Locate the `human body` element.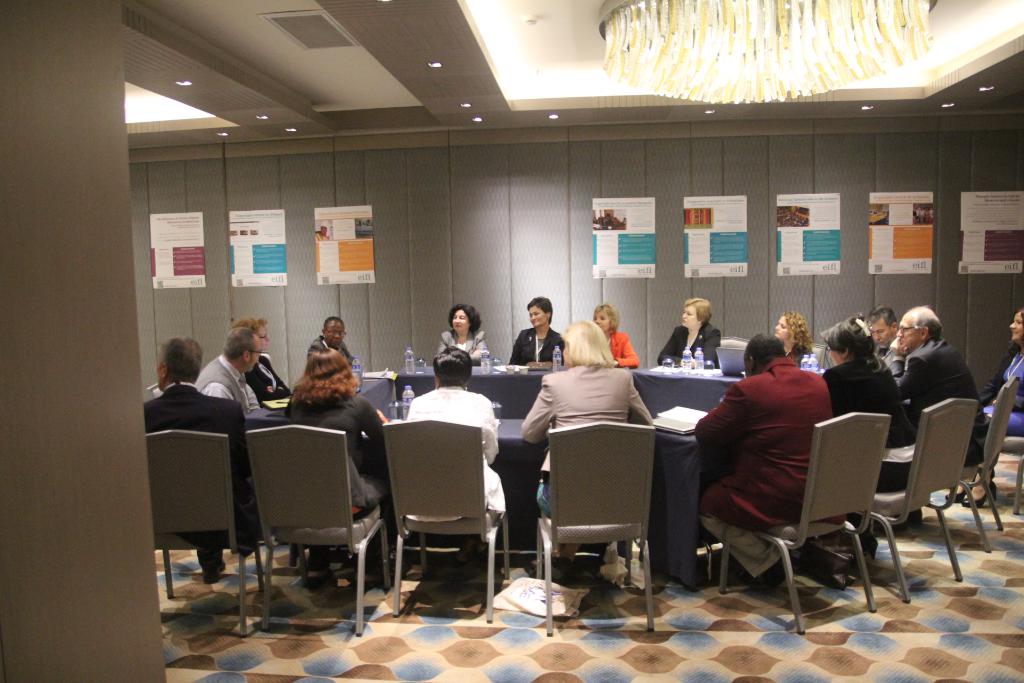
Element bbox: rect(765, 307, 820, 381).
